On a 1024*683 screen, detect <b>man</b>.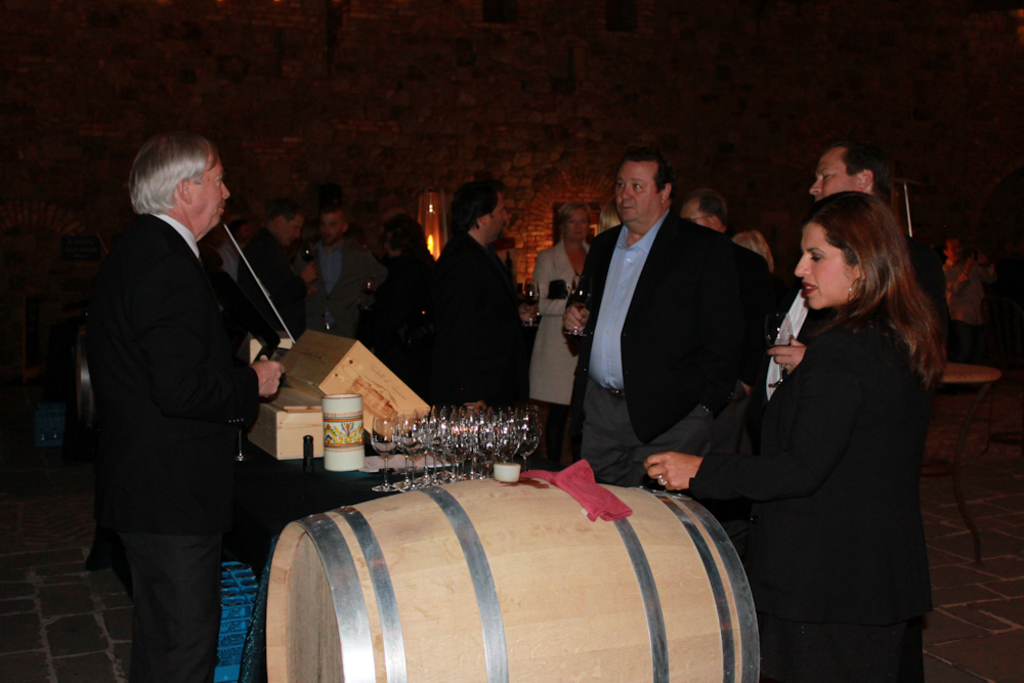
(x1=427, y1=179, x2=529, y2=407).
